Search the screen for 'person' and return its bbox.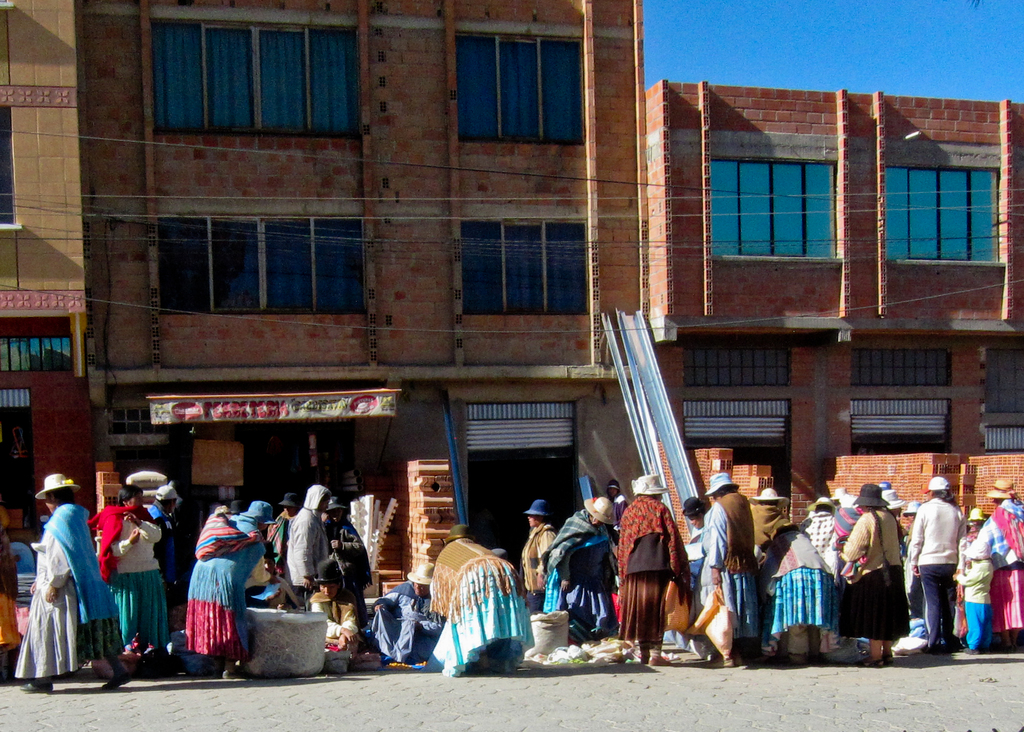
Found: 364:560:442:662.
